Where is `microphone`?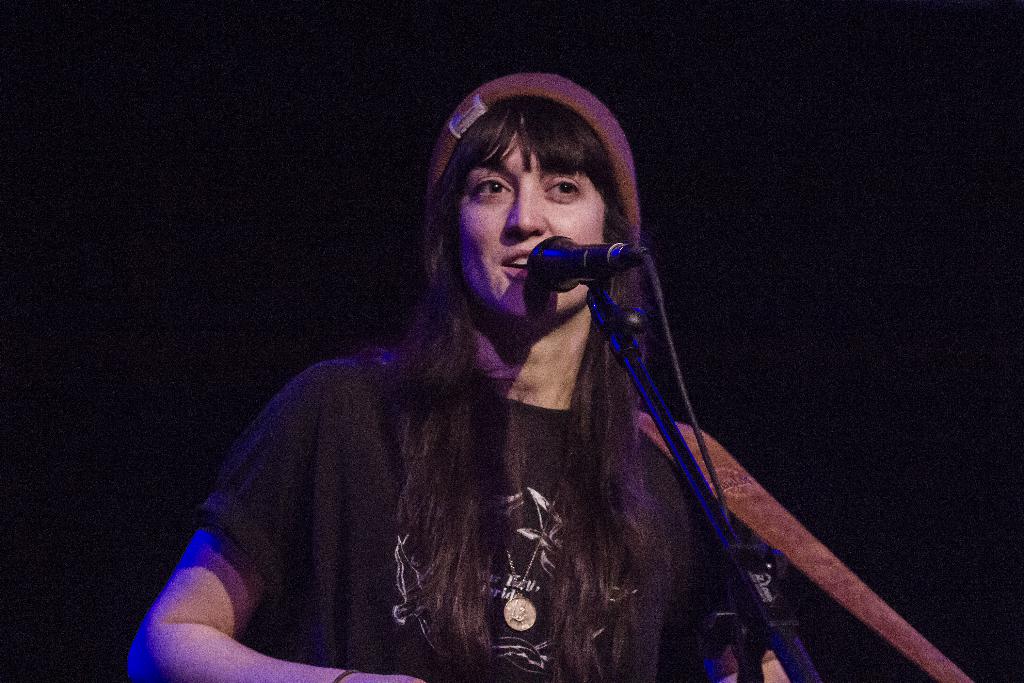
crop(522, 236, 632, 304).
